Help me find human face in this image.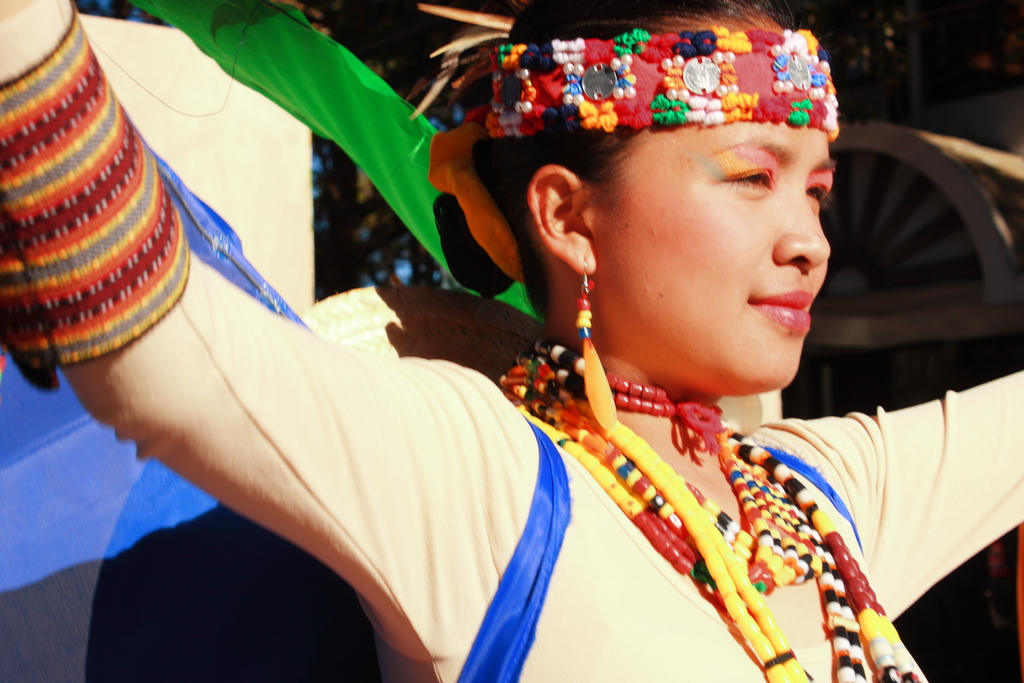
Found it: (596,22,836,389).
